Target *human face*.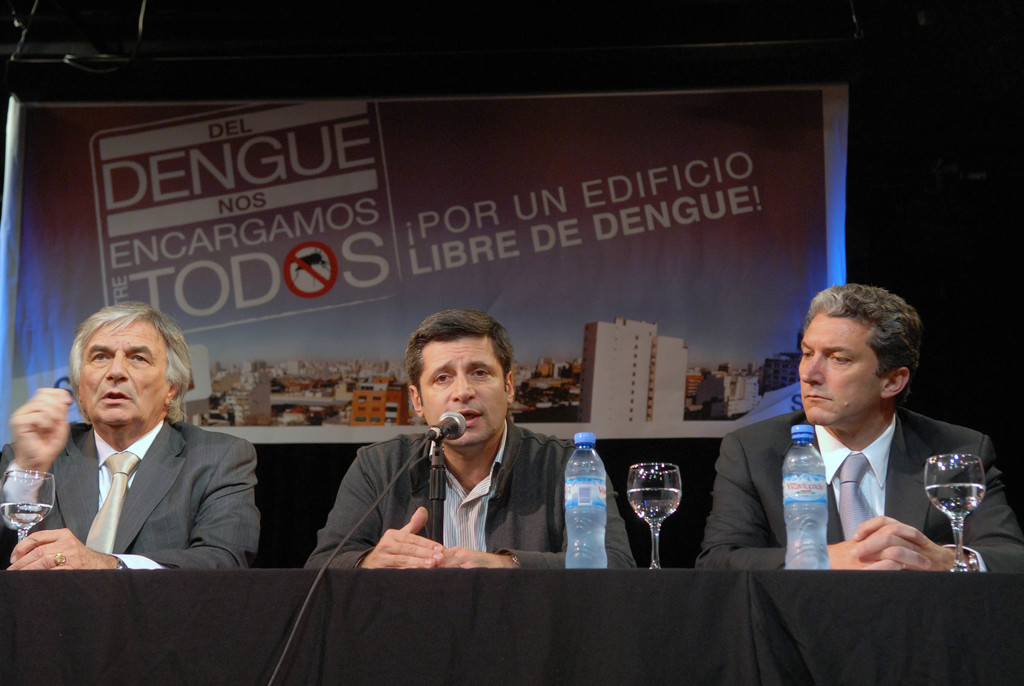
Target region: 79,320,169,427.
